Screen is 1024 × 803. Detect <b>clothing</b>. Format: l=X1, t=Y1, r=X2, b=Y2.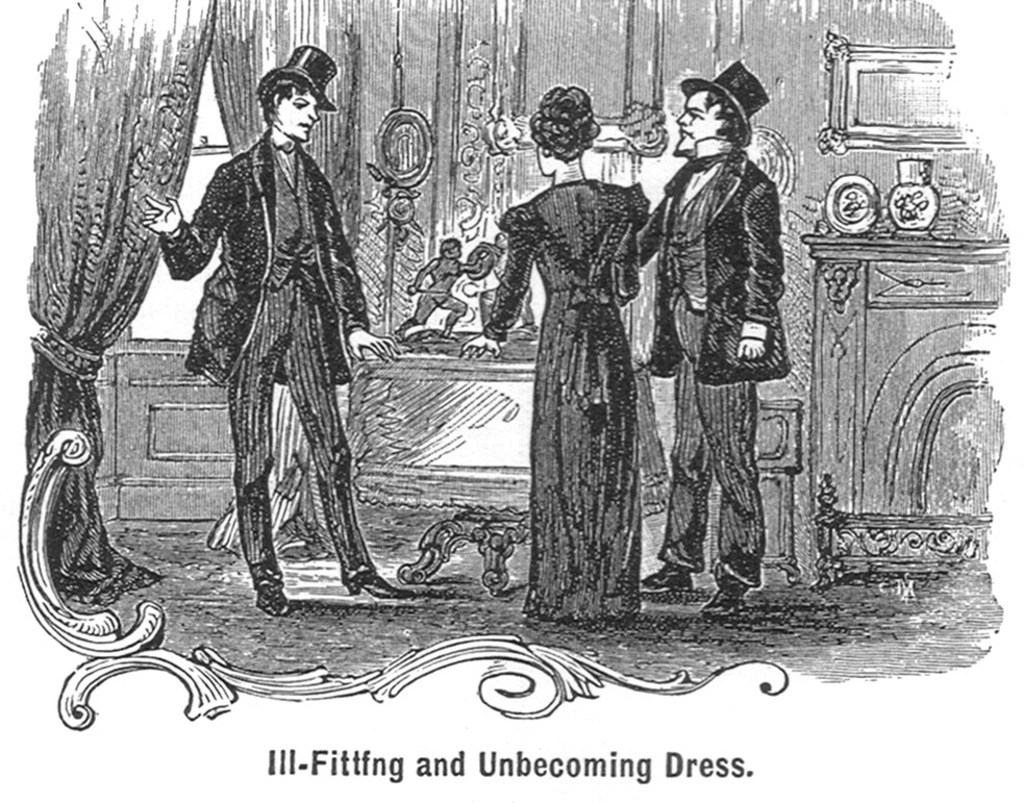
l=482, t=176, r=650, b=619.
